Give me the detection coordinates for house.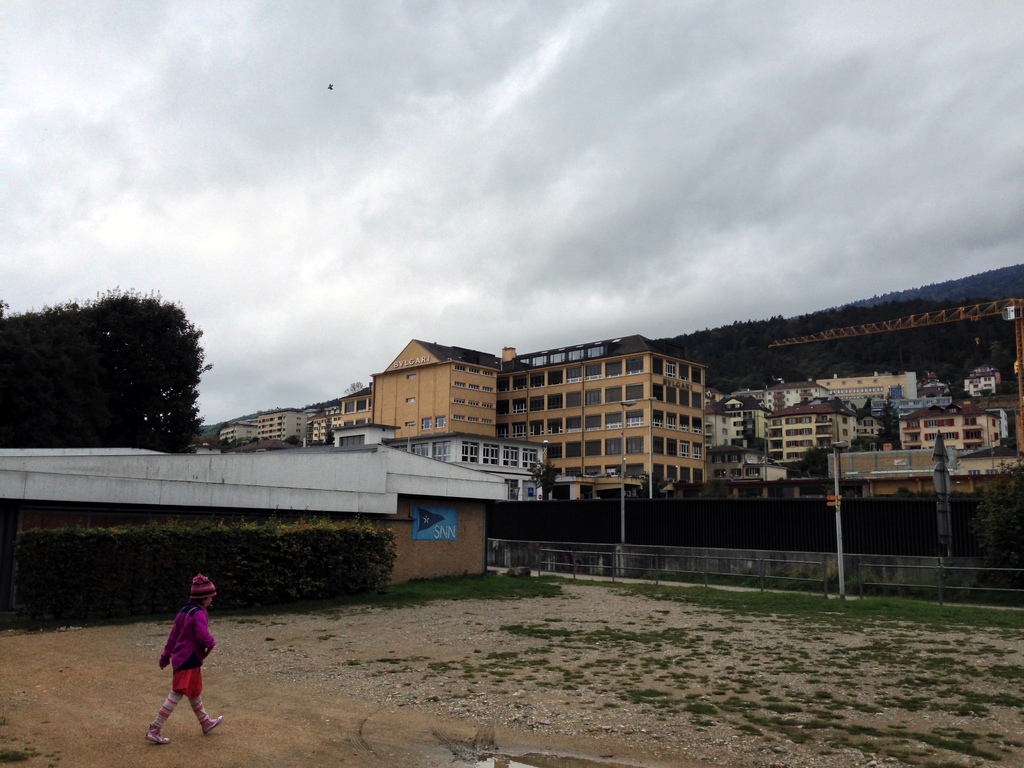
rect(257, 406, 296, 436).
